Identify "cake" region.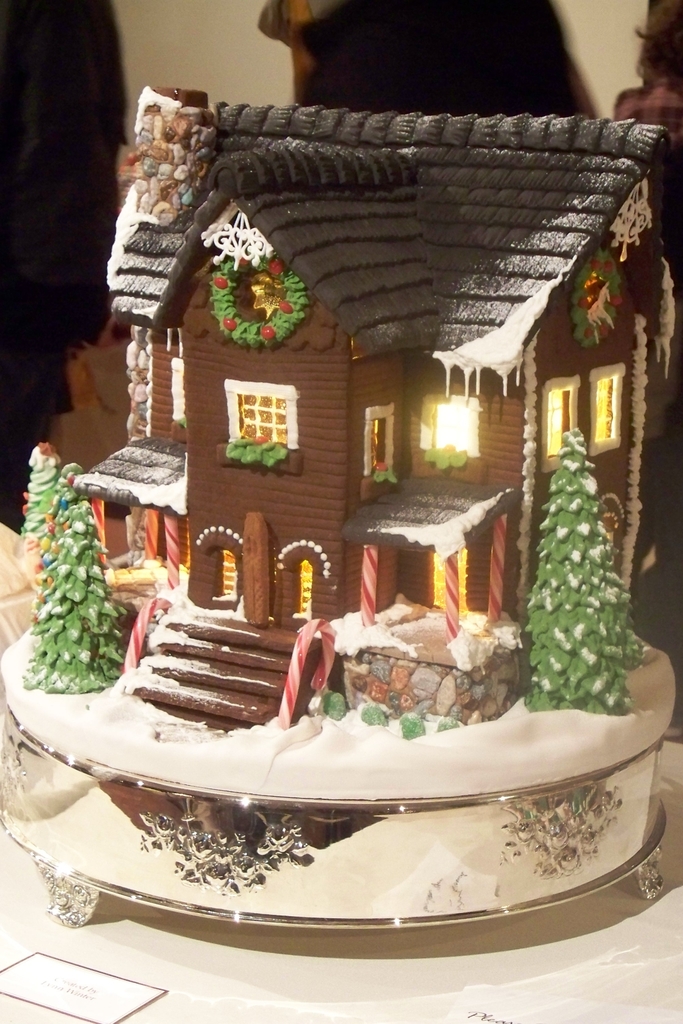
Region: bbox=(0, 88, 677, 915).
